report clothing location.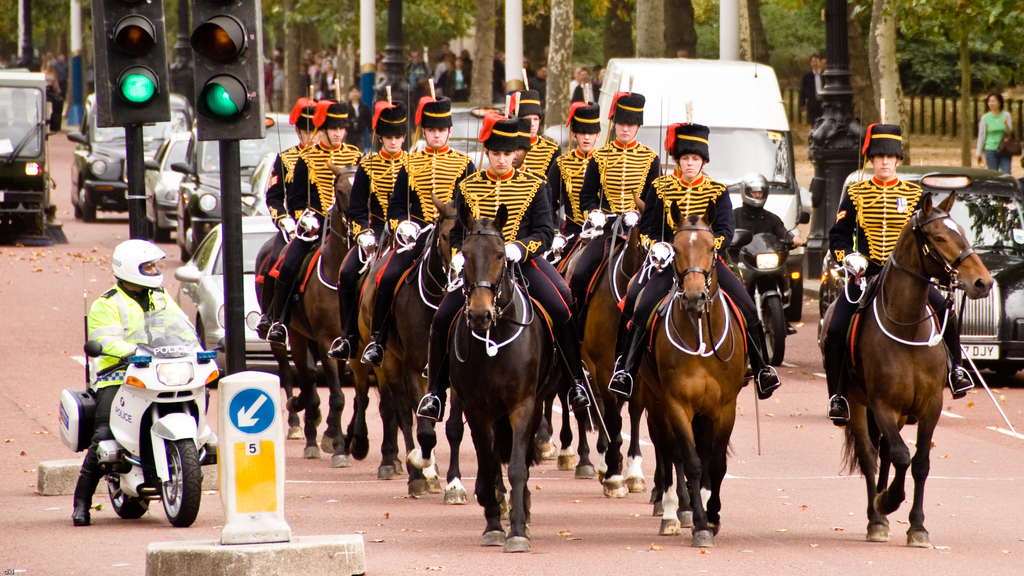
Report: x1=616 y1=187 x2=774 y2=361.
